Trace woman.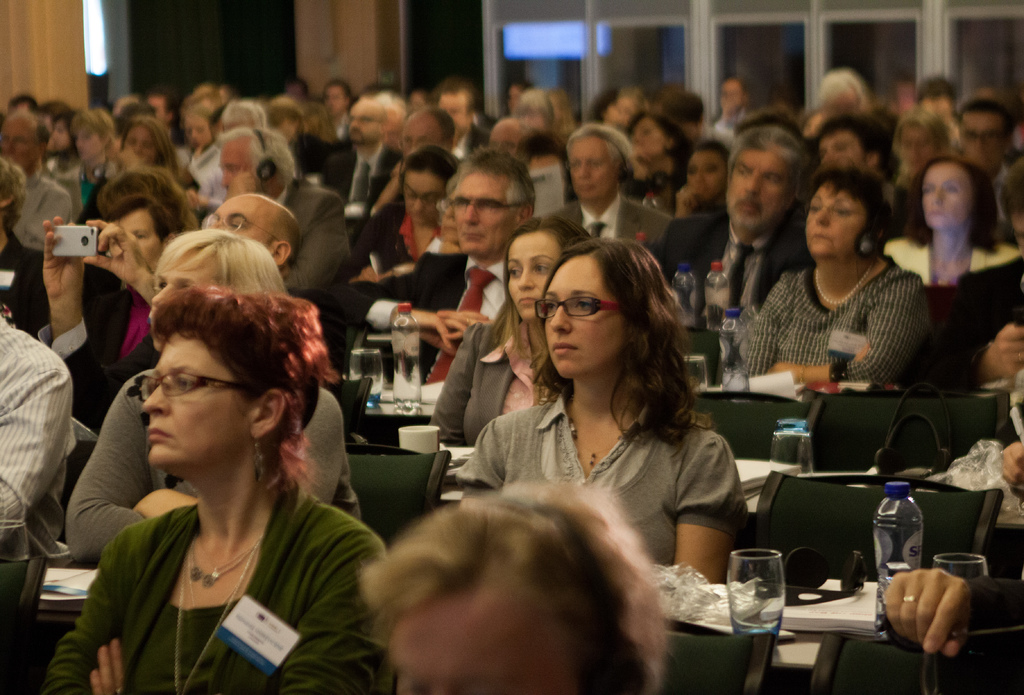
Traced to {"left": 626, "top": 110, "right": 694, "bottom": 202}.
